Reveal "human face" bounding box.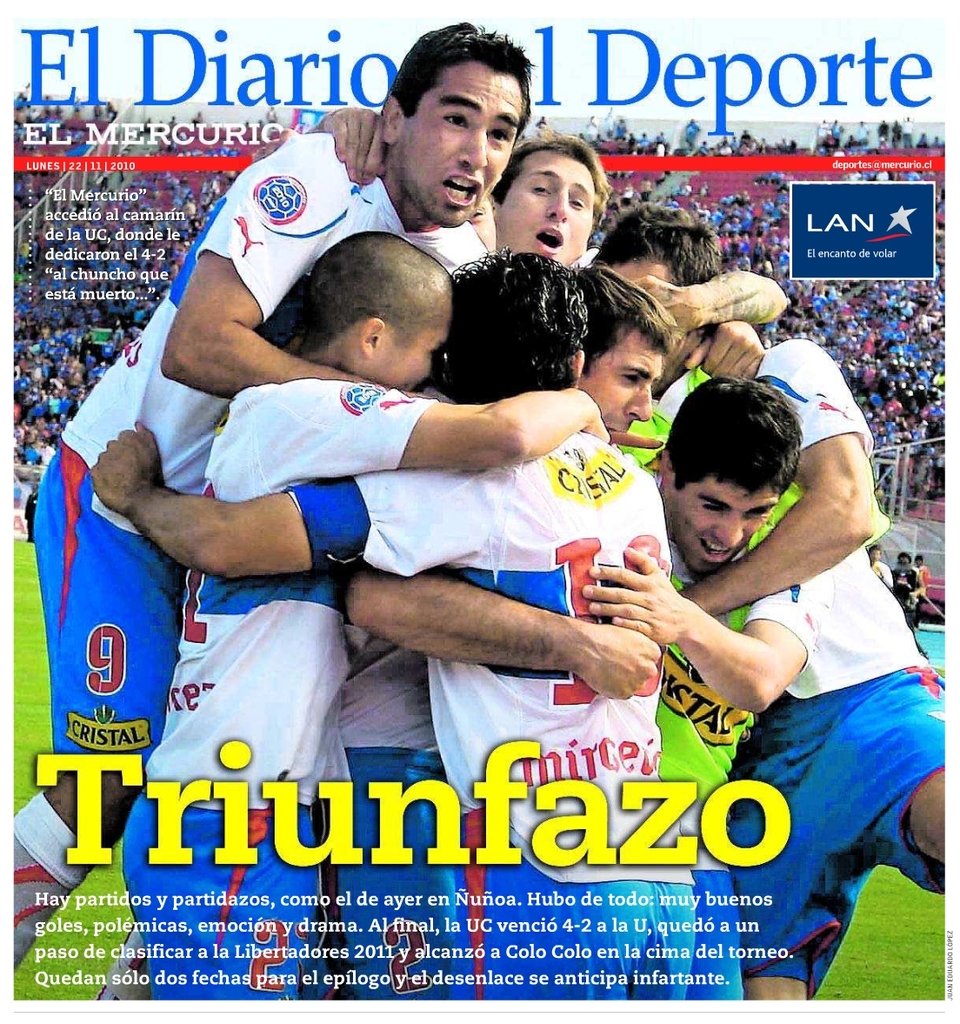
Revealed: (left=581, top=327, right=658, bottom=449).
